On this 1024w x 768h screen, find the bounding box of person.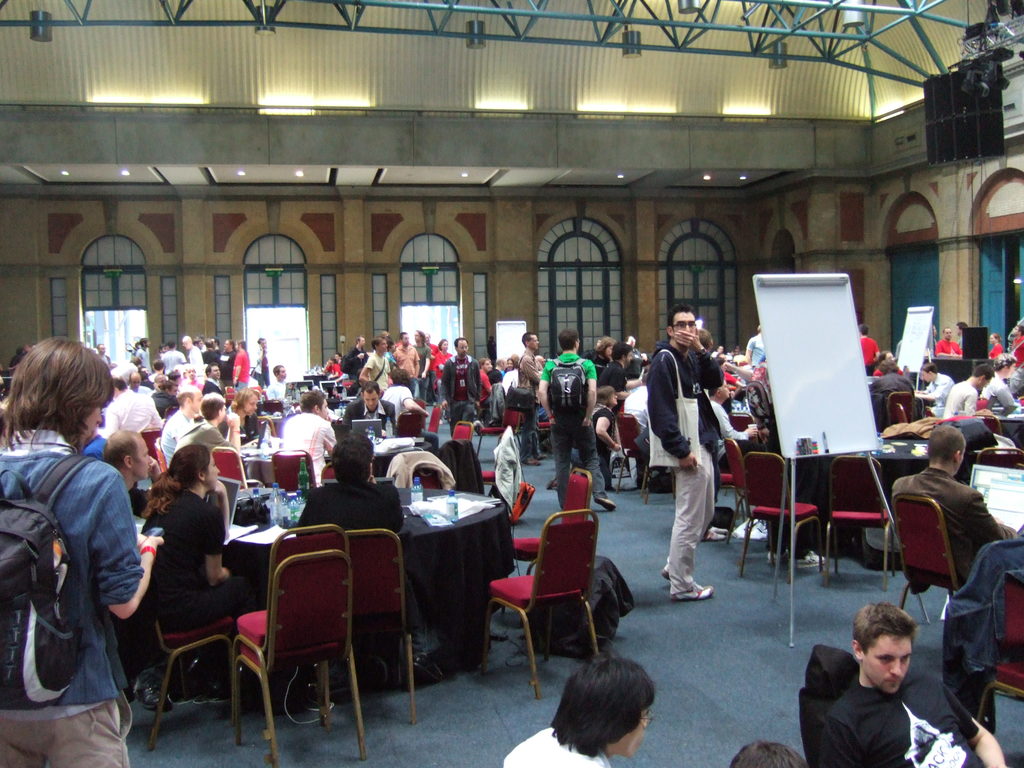
Bounding box: (276, 385, 339, 488).
